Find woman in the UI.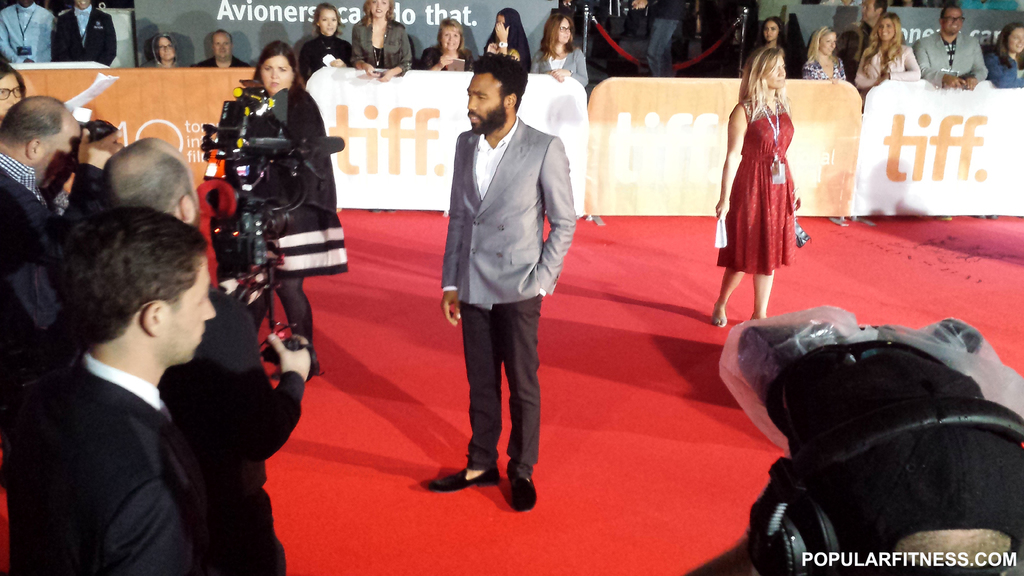
UI element at [532, 7, 592, 90].
